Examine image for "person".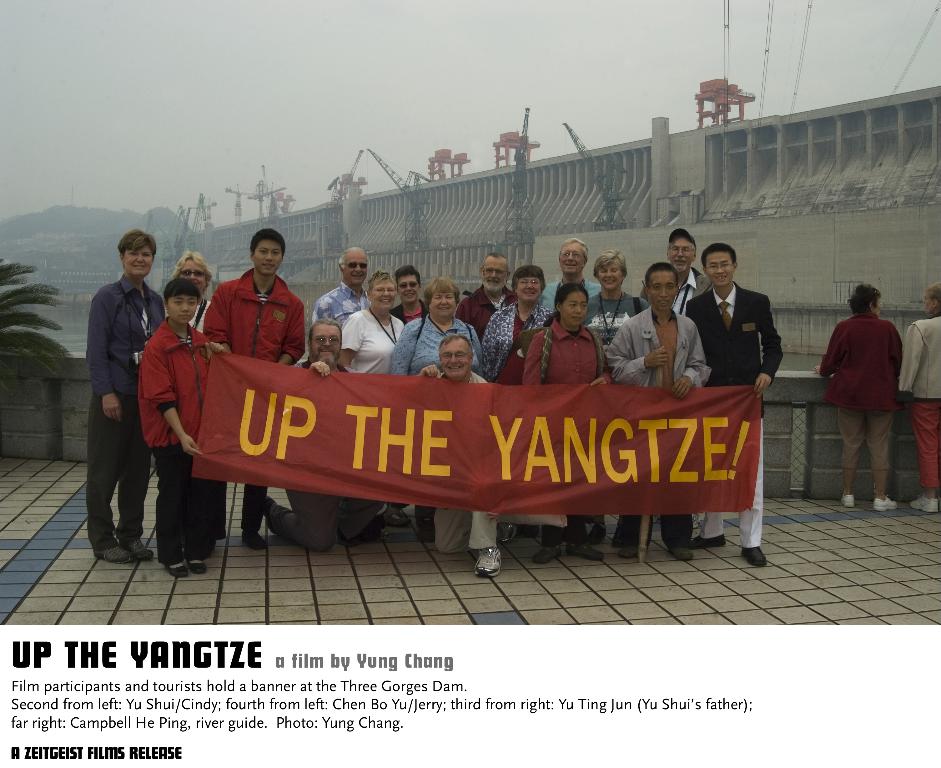
Examination result: bbox(814, 282, 904, 516).
